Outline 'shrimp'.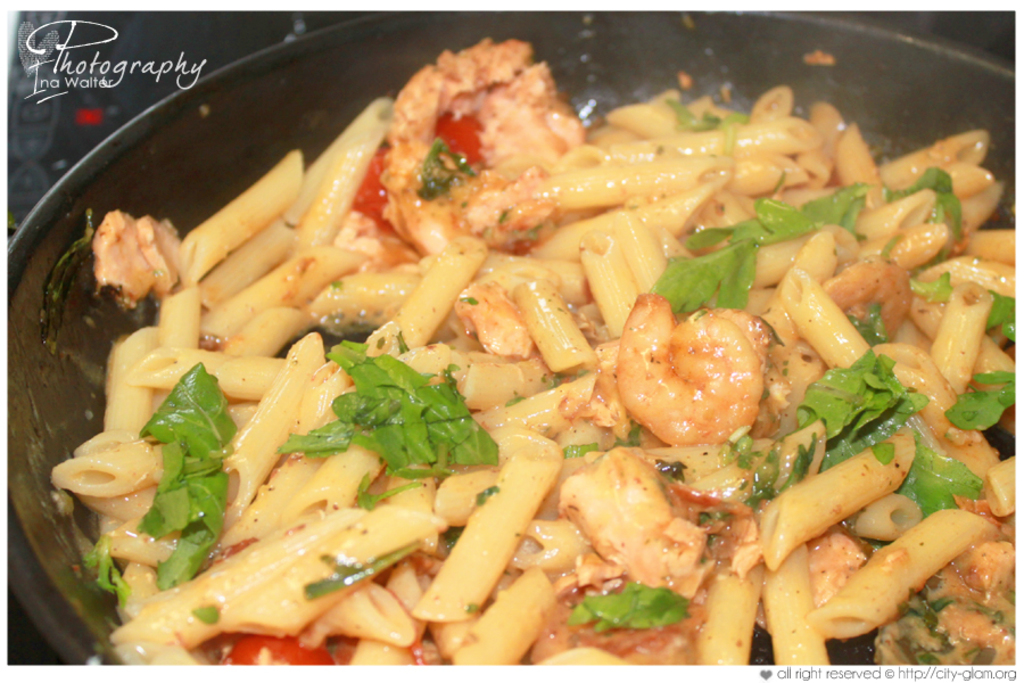
Outline: 614:288:762:446.
